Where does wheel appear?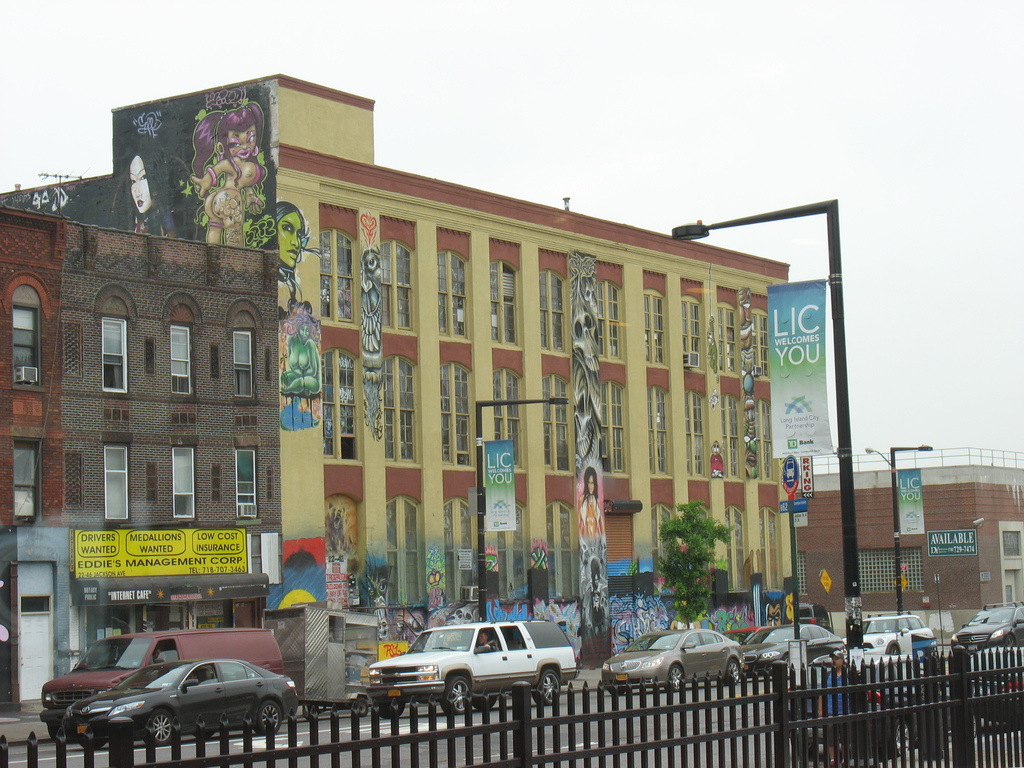
Appears at <box>353,691,371,720</box>.
